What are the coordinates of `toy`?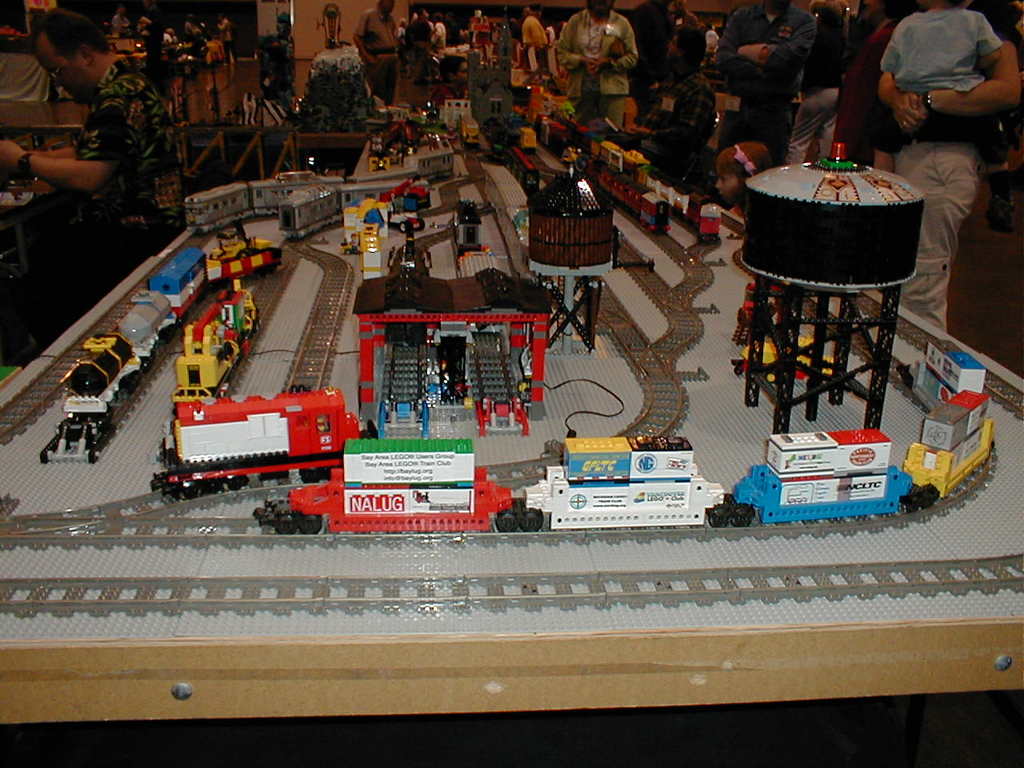
bbox=(42, 230, 293, 471).
